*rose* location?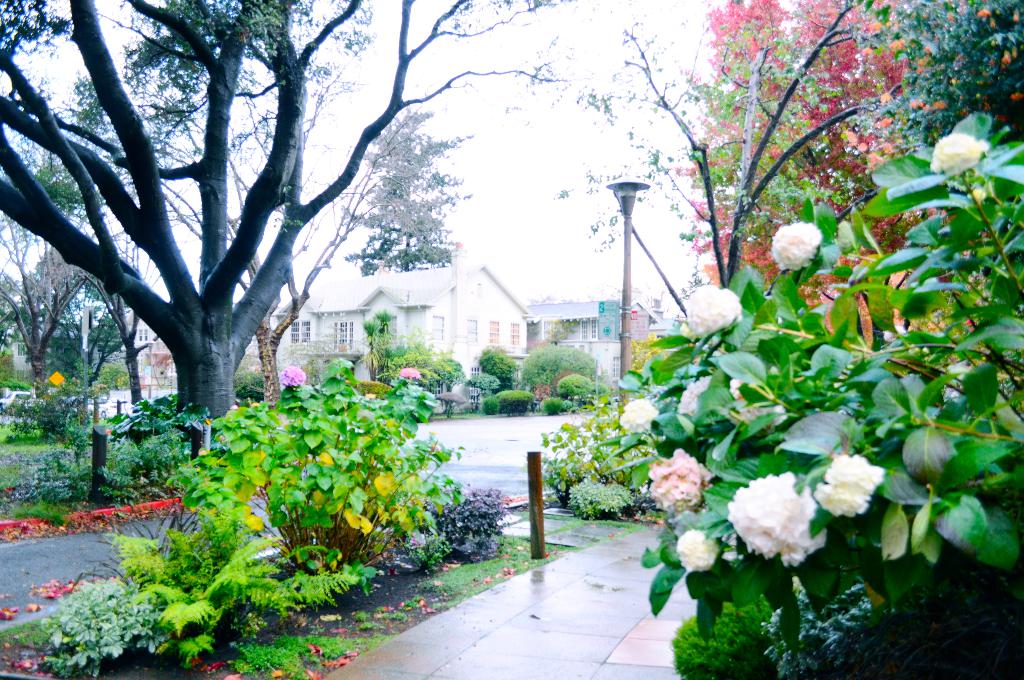
box=[769, 219, 824, 271]
